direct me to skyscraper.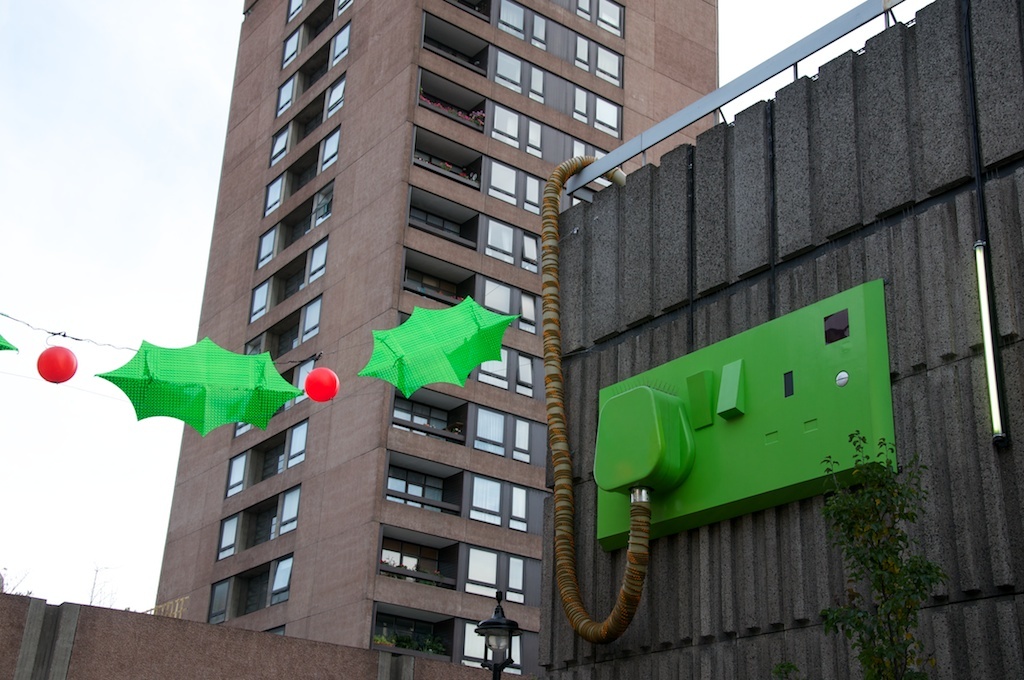
Direction: l=100, t=0, r=725, b=666.
